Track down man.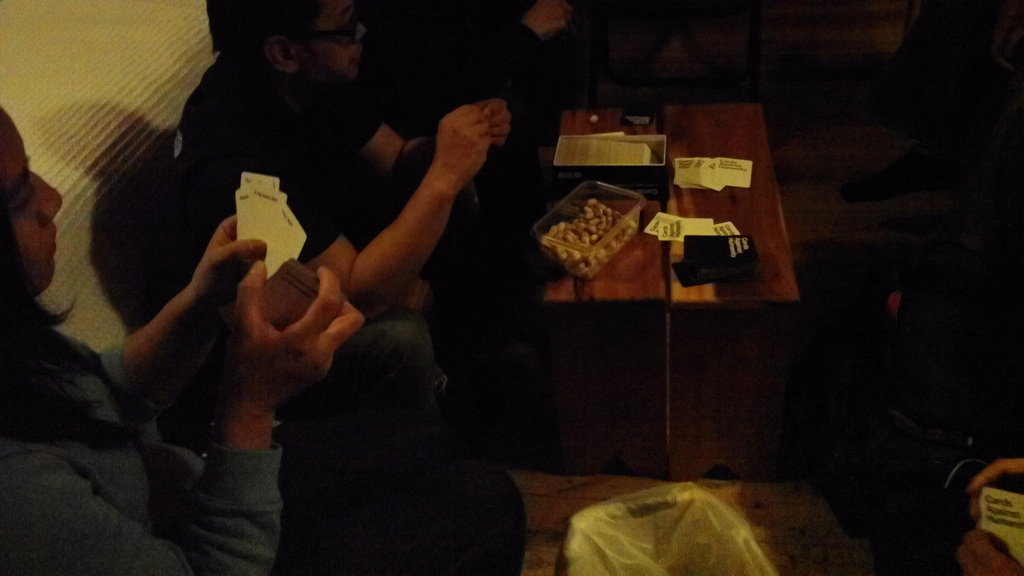
Tracked to locate(159, 0, 520, 440).
